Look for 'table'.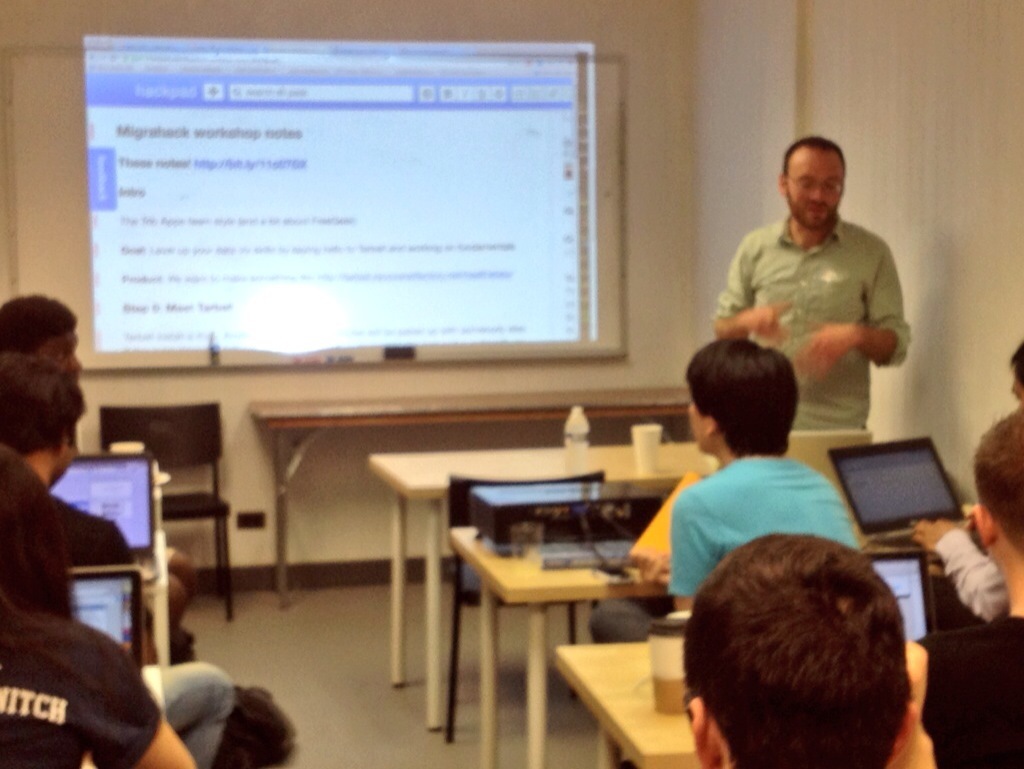
Found: BBox(368, 445, 722, 730).
